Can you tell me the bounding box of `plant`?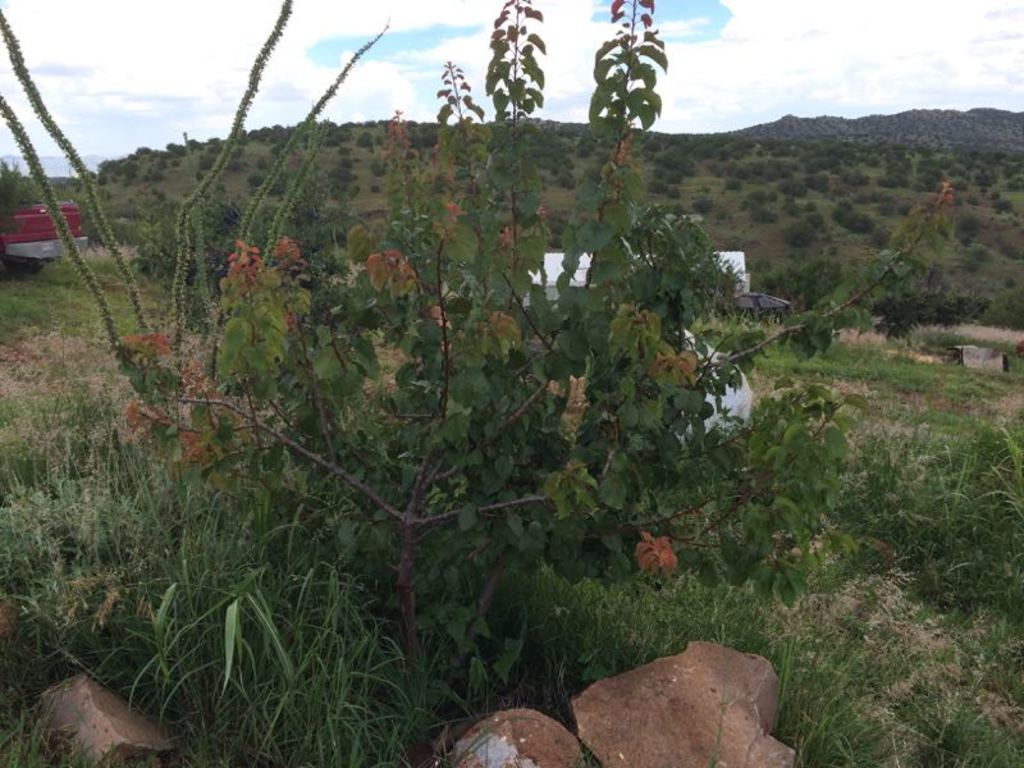
(269, 143, 279, 152).
